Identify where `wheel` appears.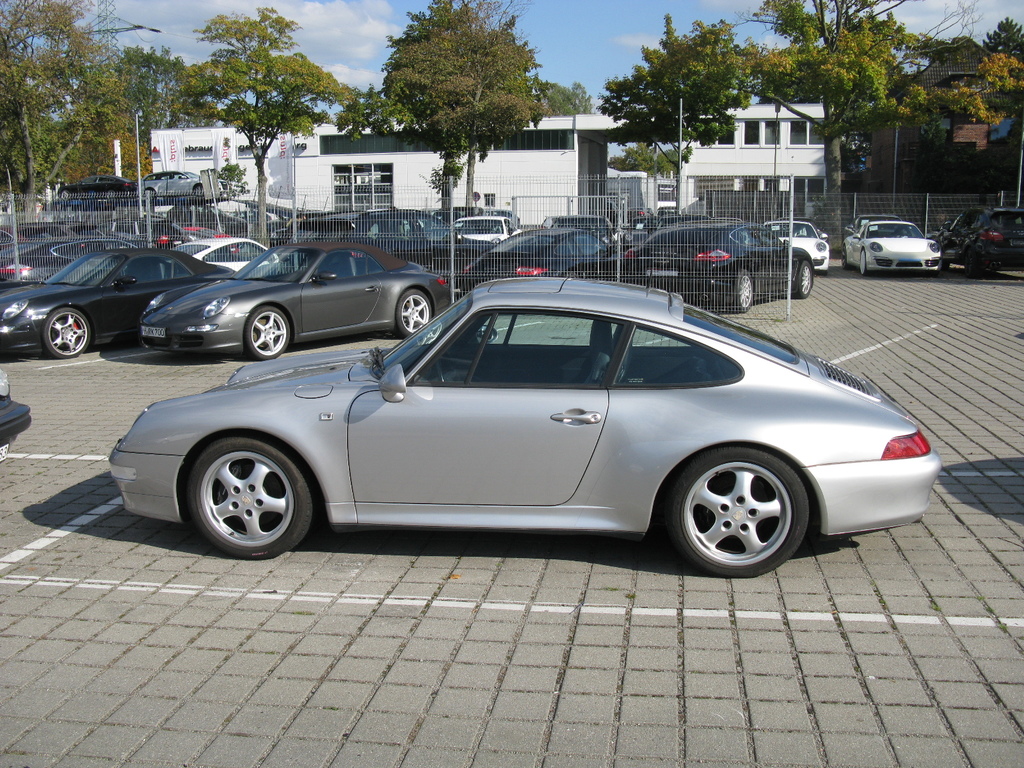
Appears at 735,271,752,312.
